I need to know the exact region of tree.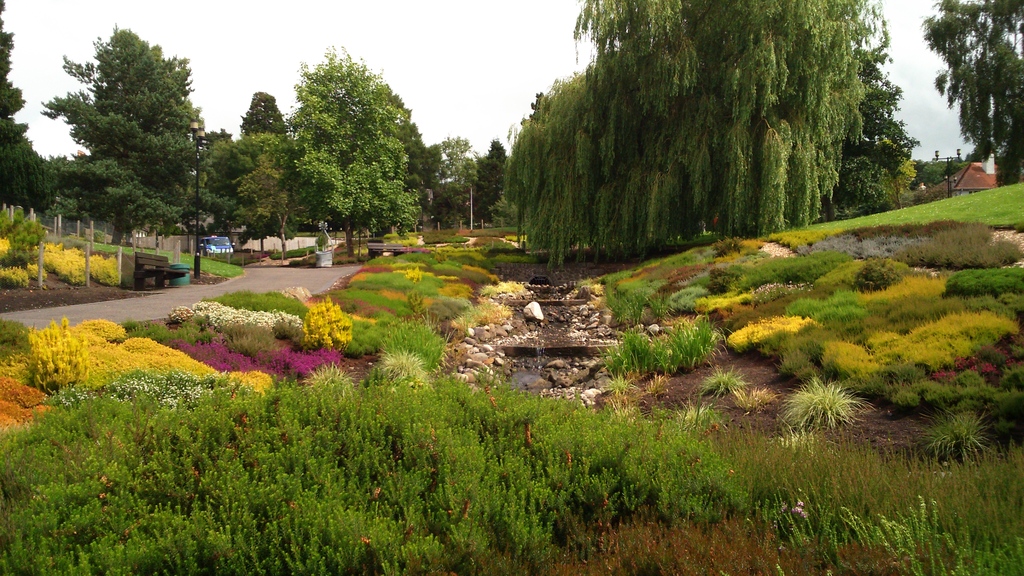
Region: 270, 44, 423, 258.
